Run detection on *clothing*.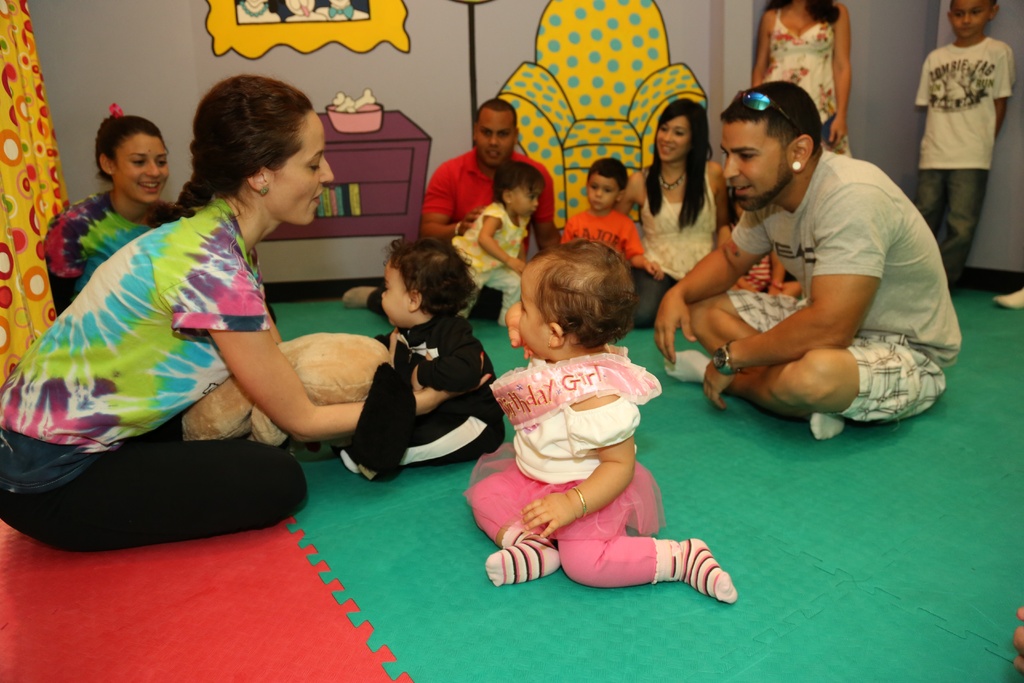
Result: 481:334:683:580.
